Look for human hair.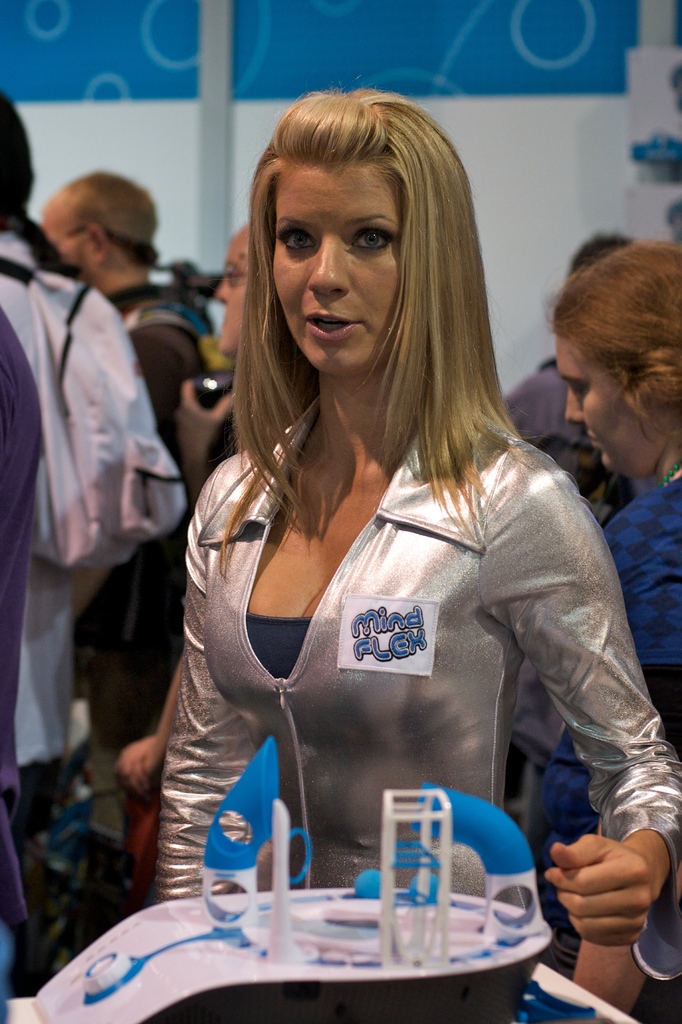
Found: [0, 89, 35, 244].
